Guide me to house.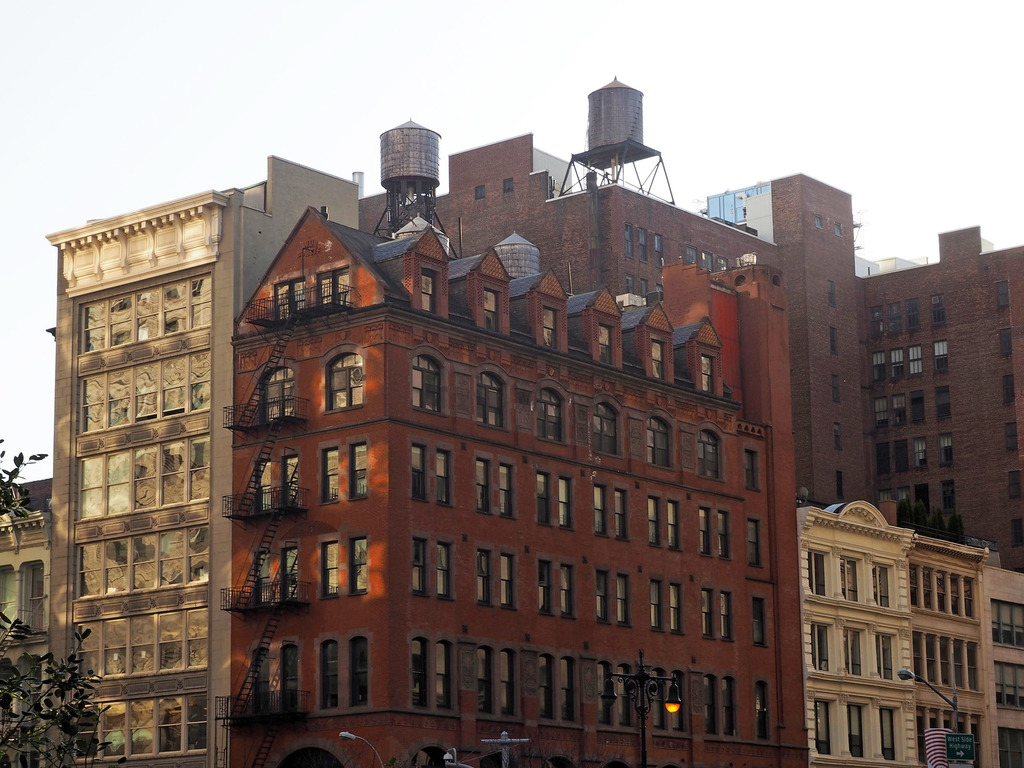
Guidance: <bbox>348, 145, 871, 504</bbox>.
